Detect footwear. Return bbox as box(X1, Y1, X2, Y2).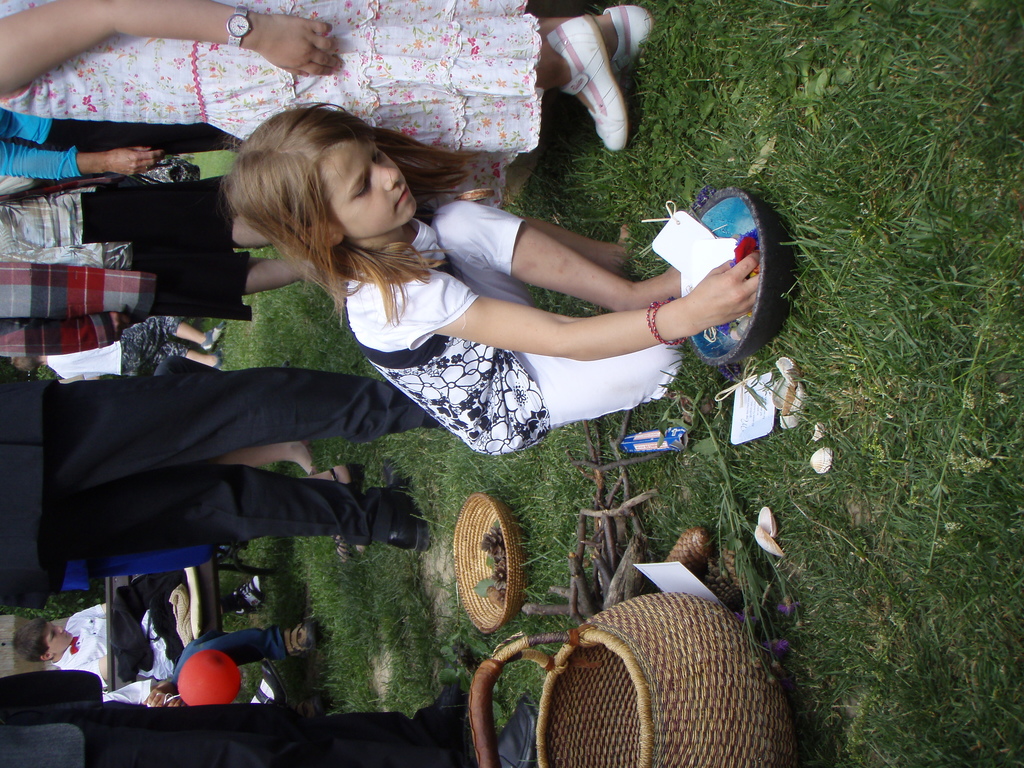
box(229, 573, 266, 618).
